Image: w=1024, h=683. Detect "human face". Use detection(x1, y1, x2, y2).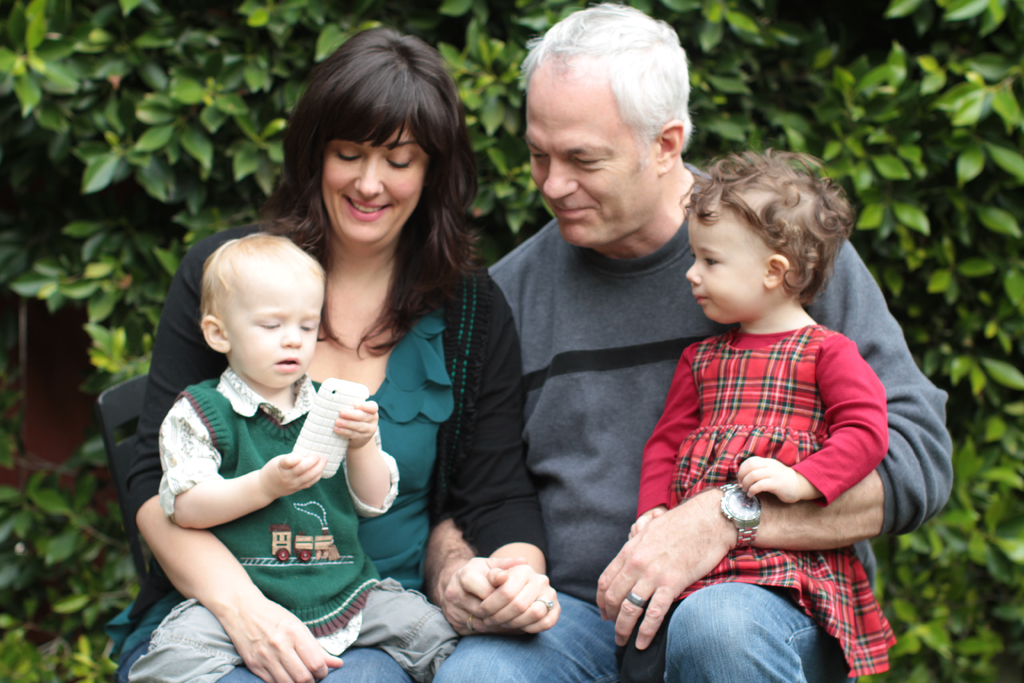
detection(323, 122, 424, 241).
